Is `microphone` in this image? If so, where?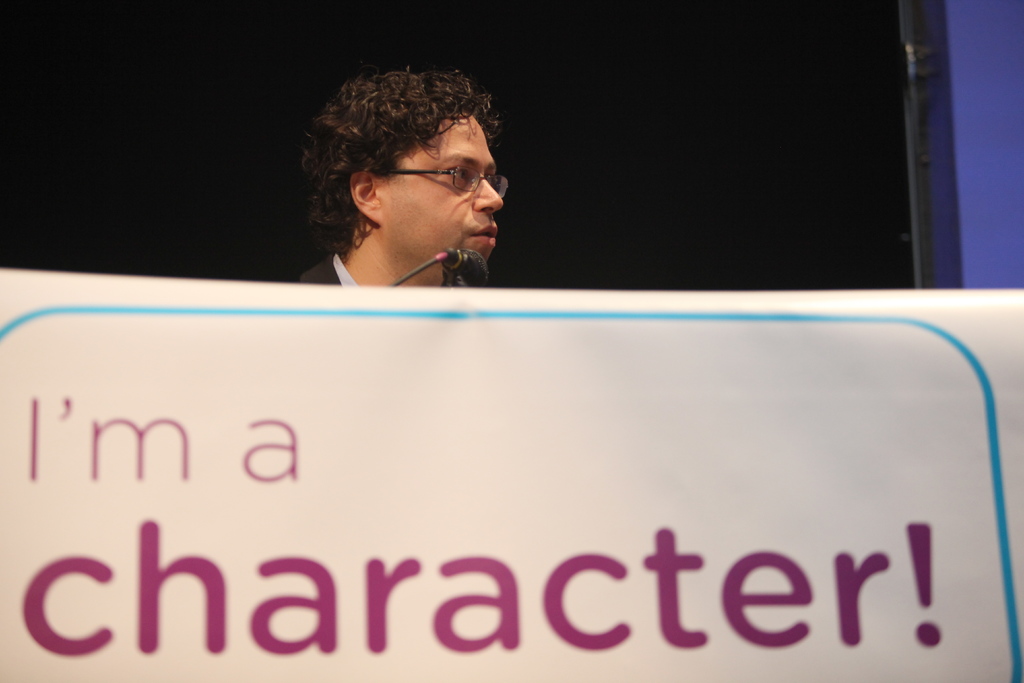
Yes, at left=447, top=245, right=492, bottom=283.
